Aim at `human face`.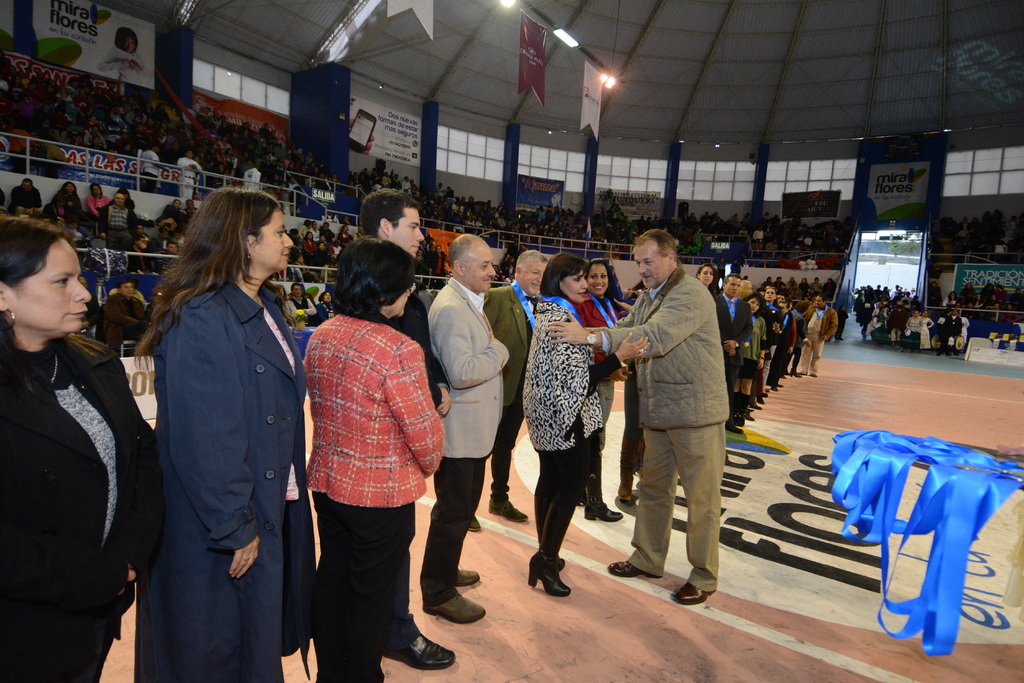
Aimed at pyautogui.locateOnScreen(589, 265, 609, 295).
